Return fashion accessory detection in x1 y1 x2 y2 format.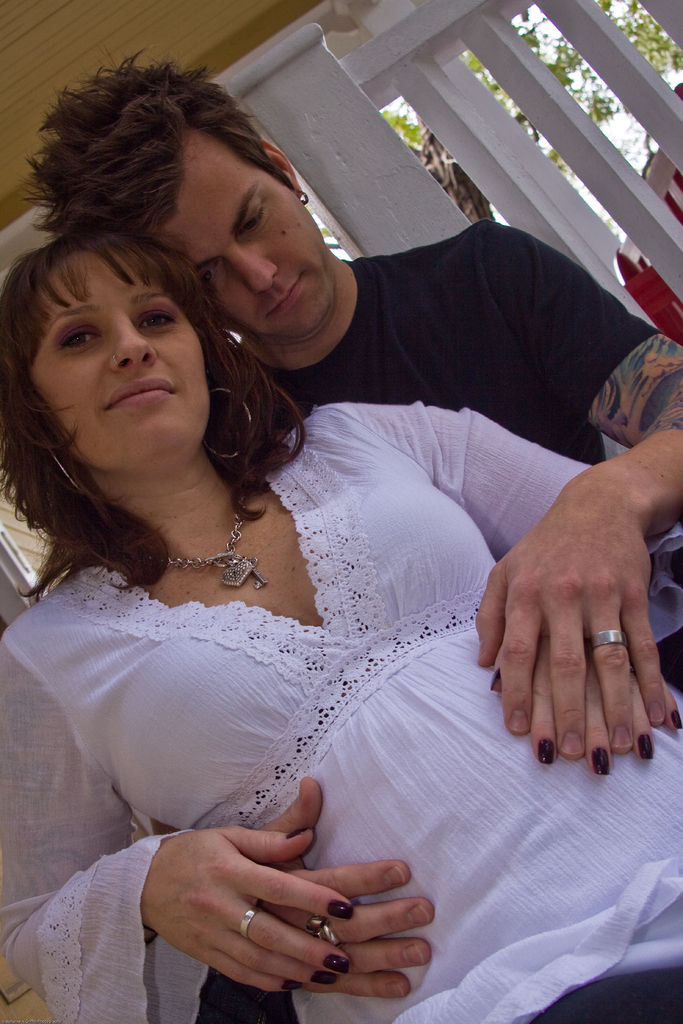
239 905 262 940.
